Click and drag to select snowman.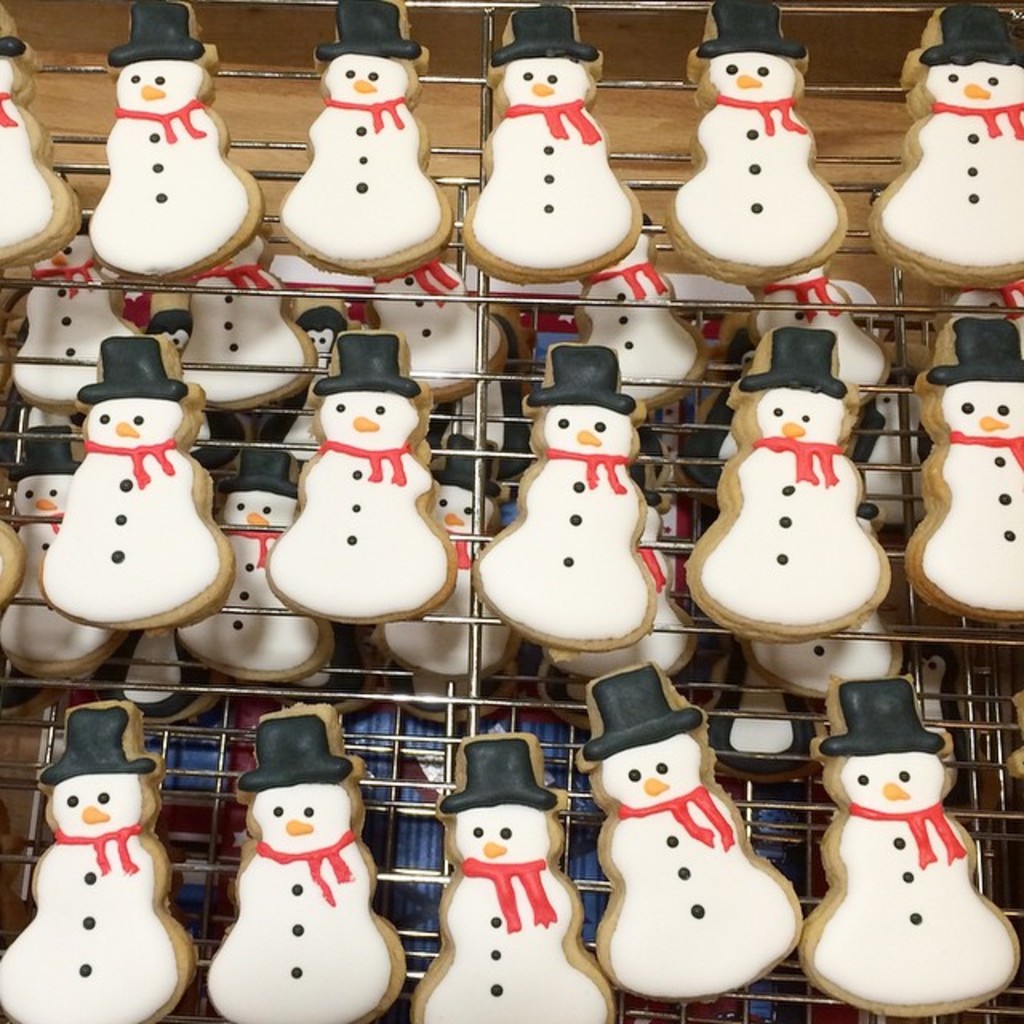
Selection: [906, 309, 1022, 626].
